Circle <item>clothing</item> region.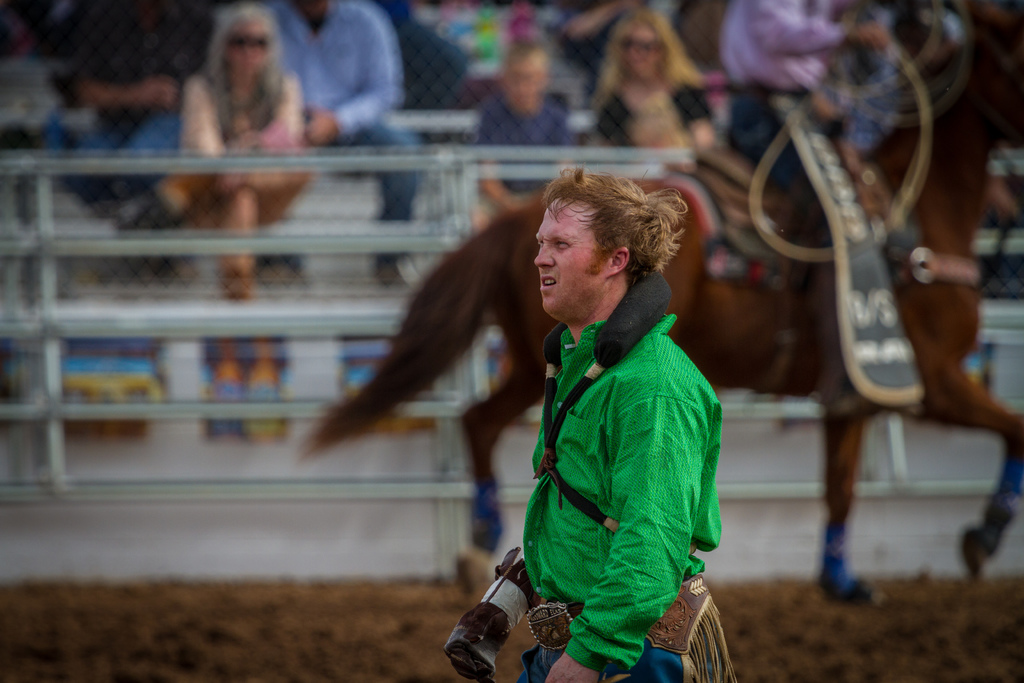
Region: 719 0 852 195.
